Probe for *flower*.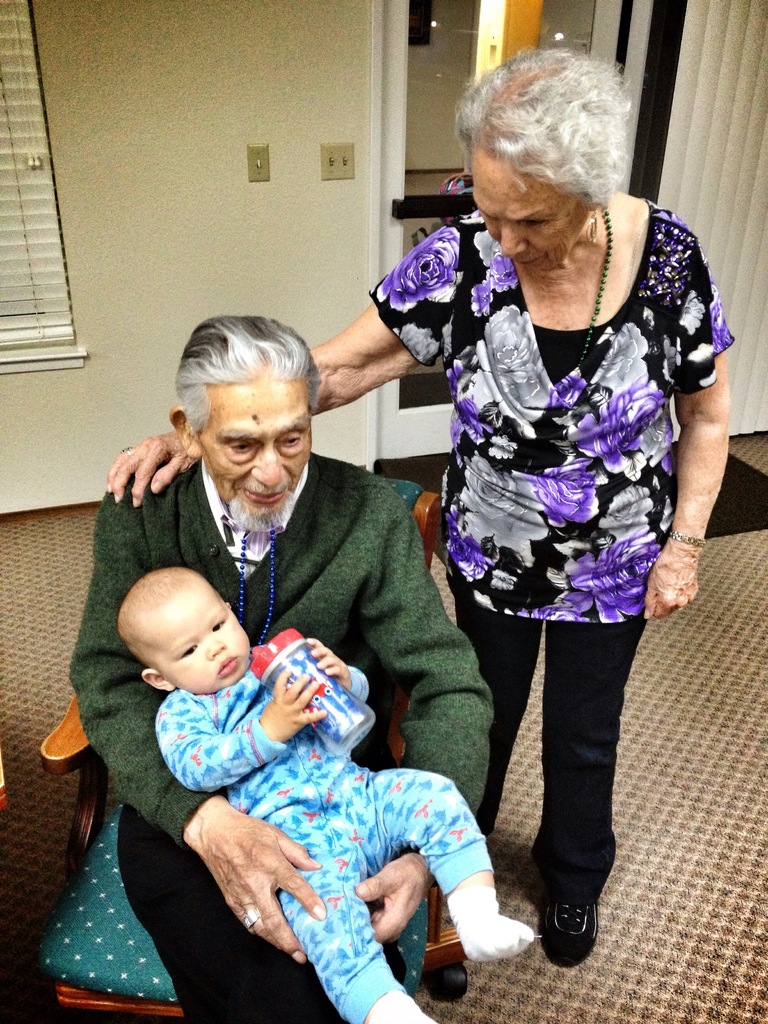
Probe result: crop(514, 604, 596, 625).
